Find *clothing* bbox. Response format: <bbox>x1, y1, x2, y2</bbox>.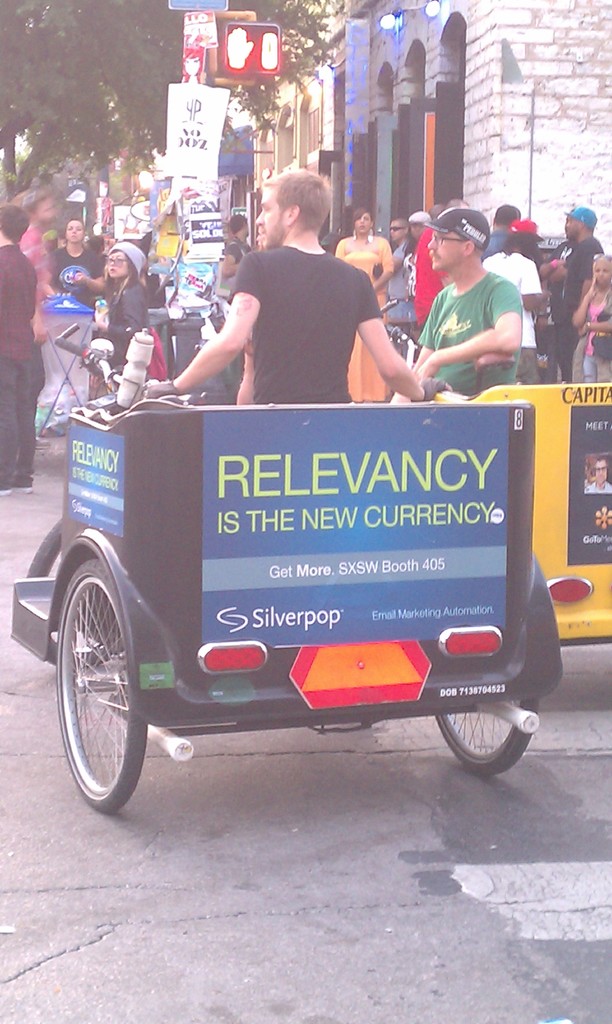
<bbox>214, 209, 412, 401</bbox>.
